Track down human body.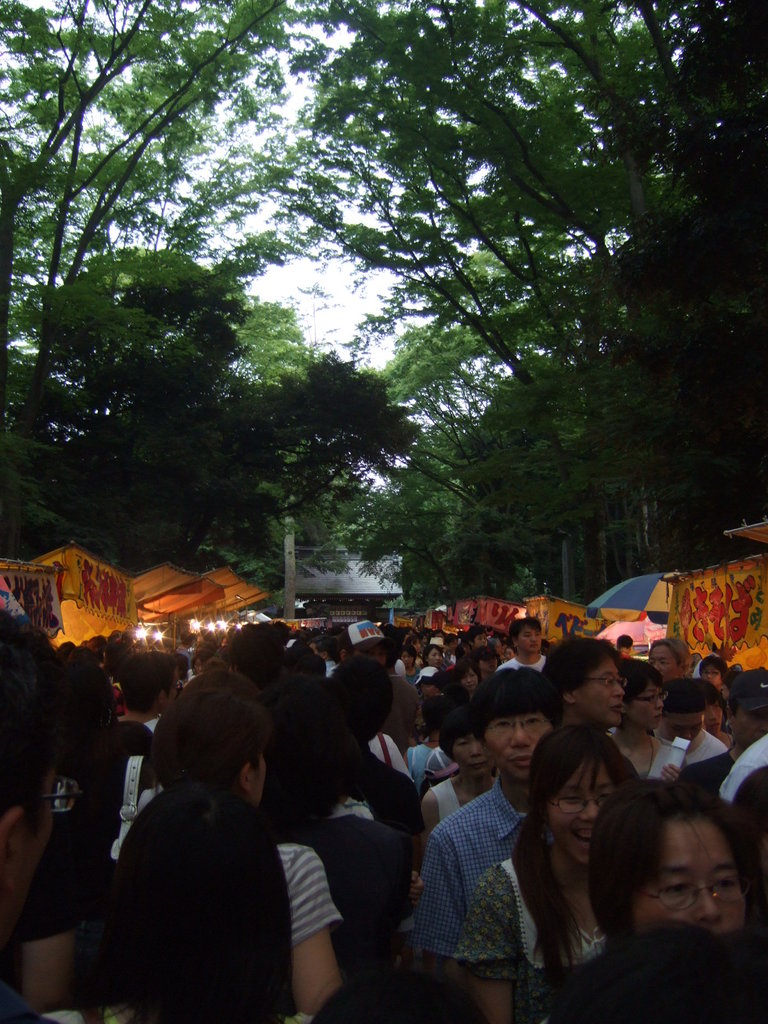
Tracked to <bbox>531, 777, 765, 1015</bbox>.
